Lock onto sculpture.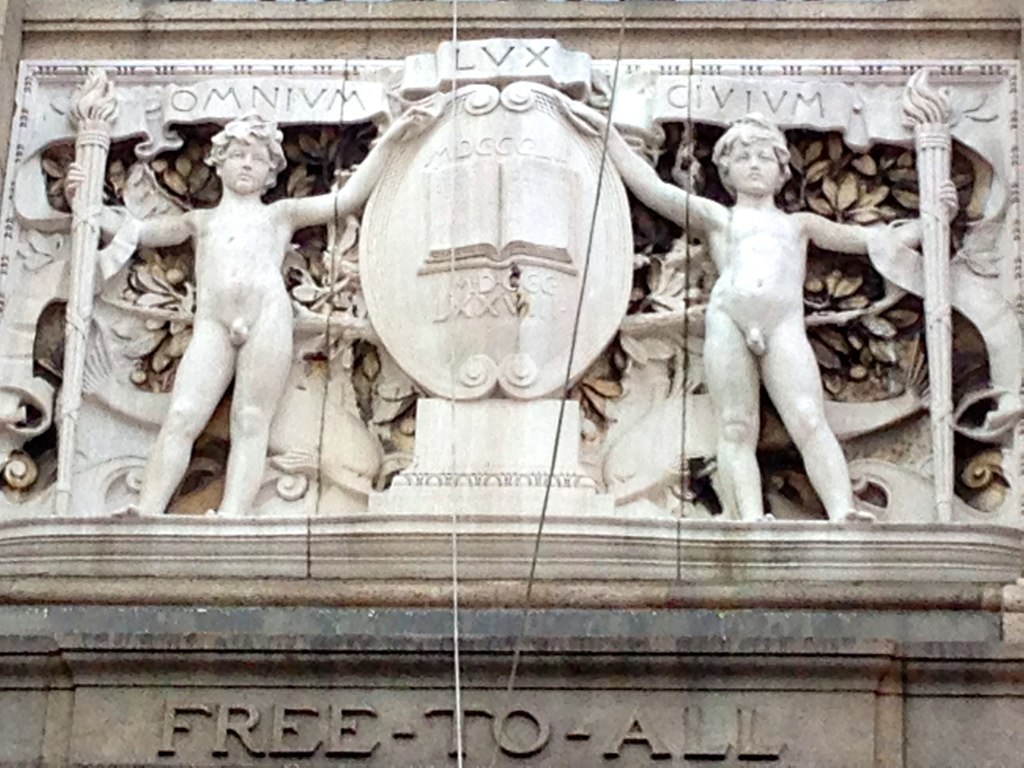
Locked: [0,33,1022,545].
